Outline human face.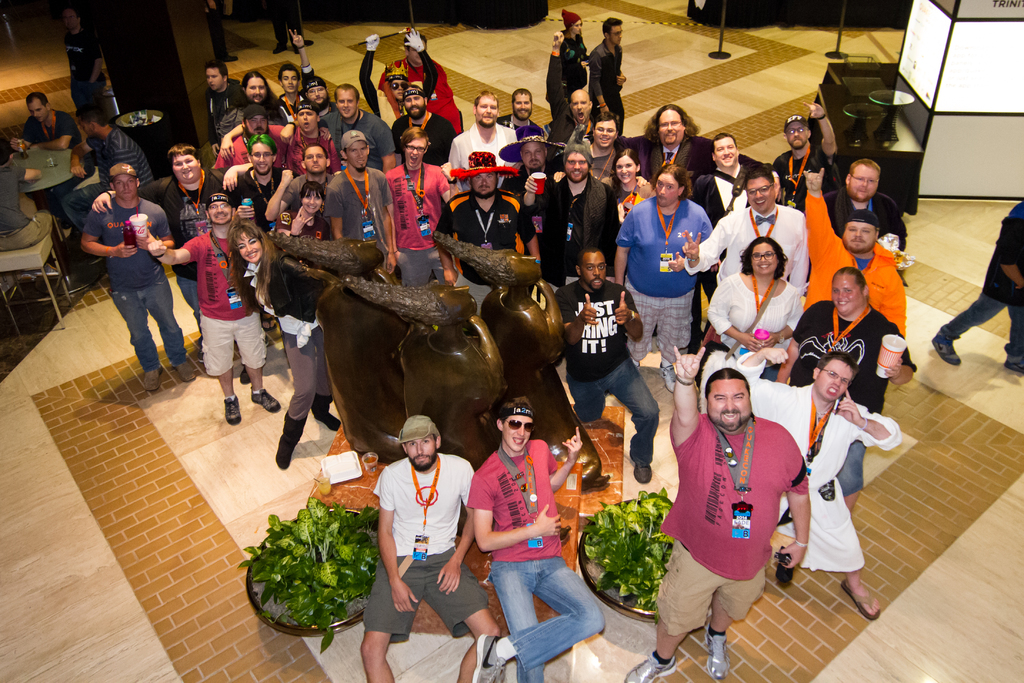
Outline: crop(477, 96, 497, 127).
